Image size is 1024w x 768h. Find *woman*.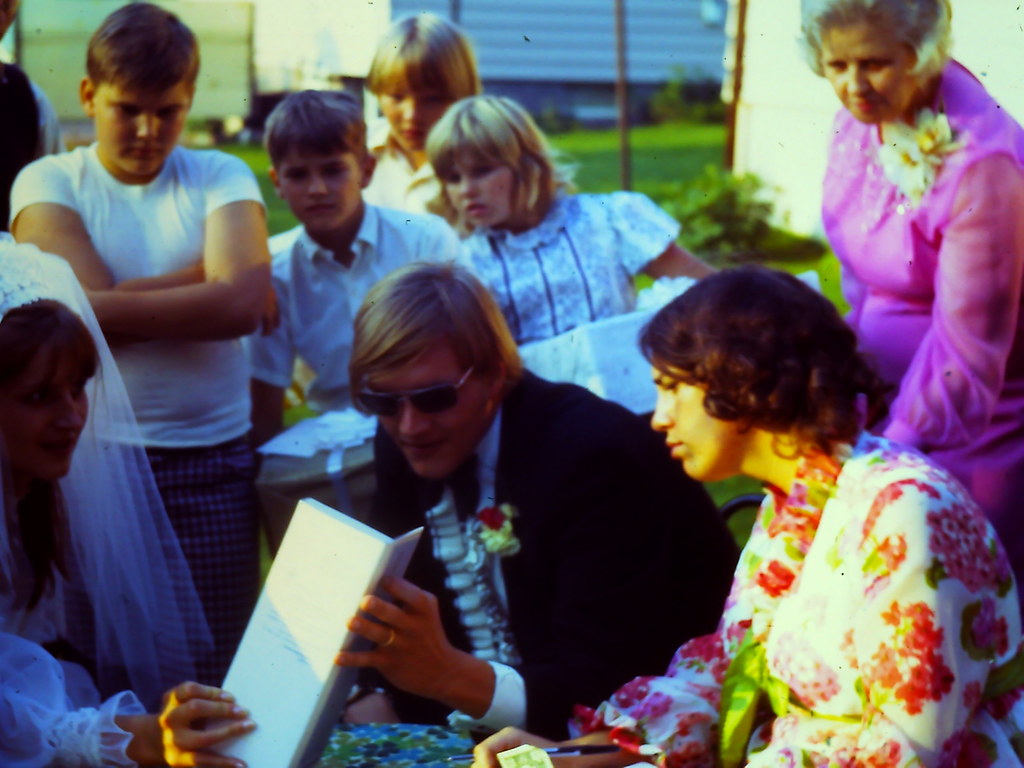
left=0, top=225, right=263, bottom=767.
